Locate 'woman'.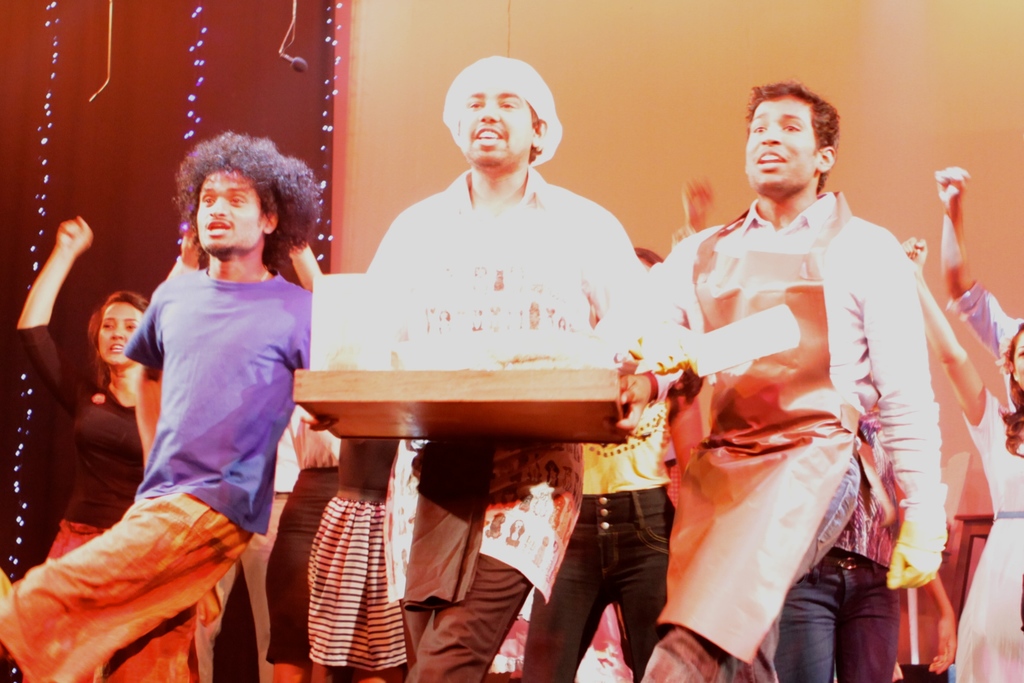
Bounding box: <bbox>17, 212, 146, 557</bbox>.
